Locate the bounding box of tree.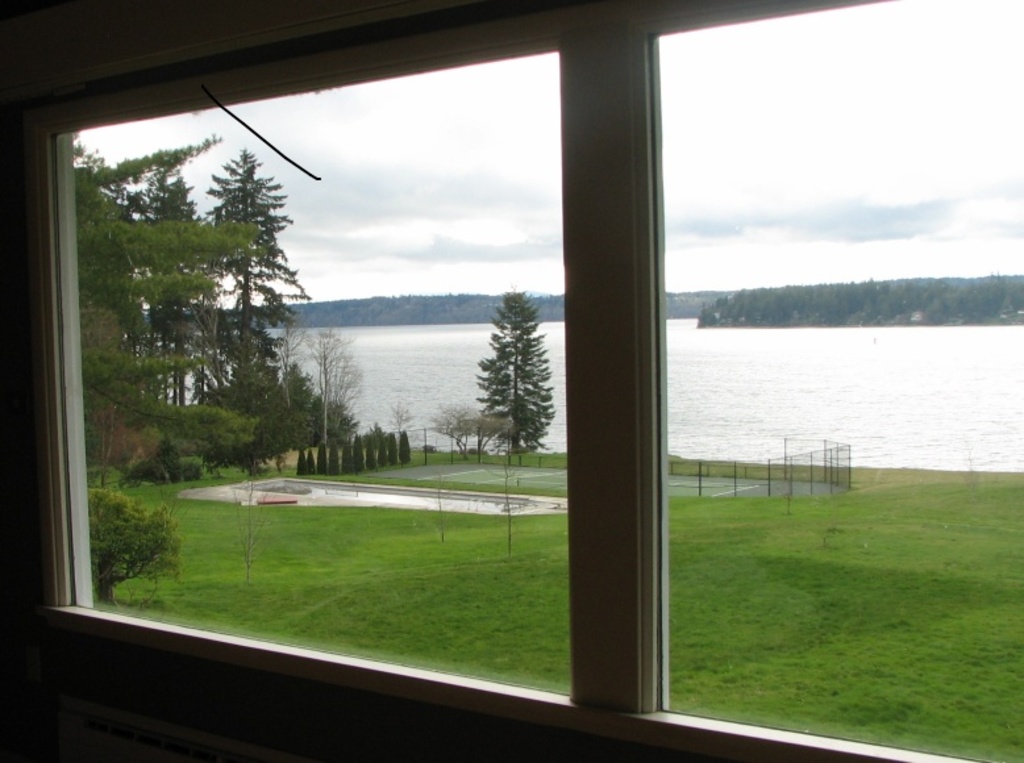
Bounding box: 390/397/421/431.
